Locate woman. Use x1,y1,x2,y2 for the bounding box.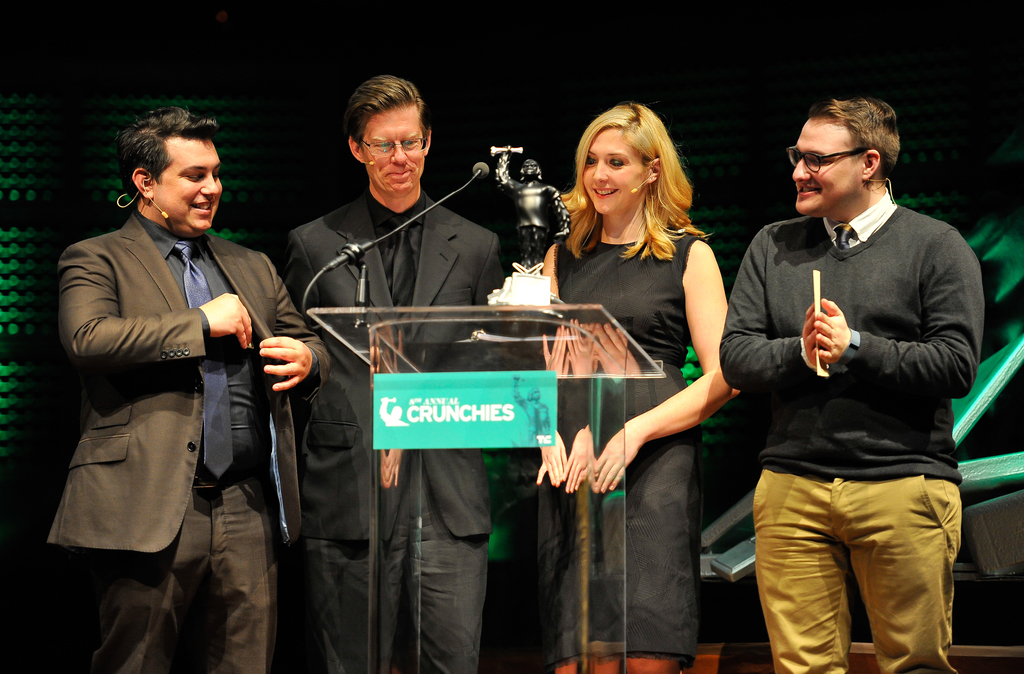
557,95,743,670.
